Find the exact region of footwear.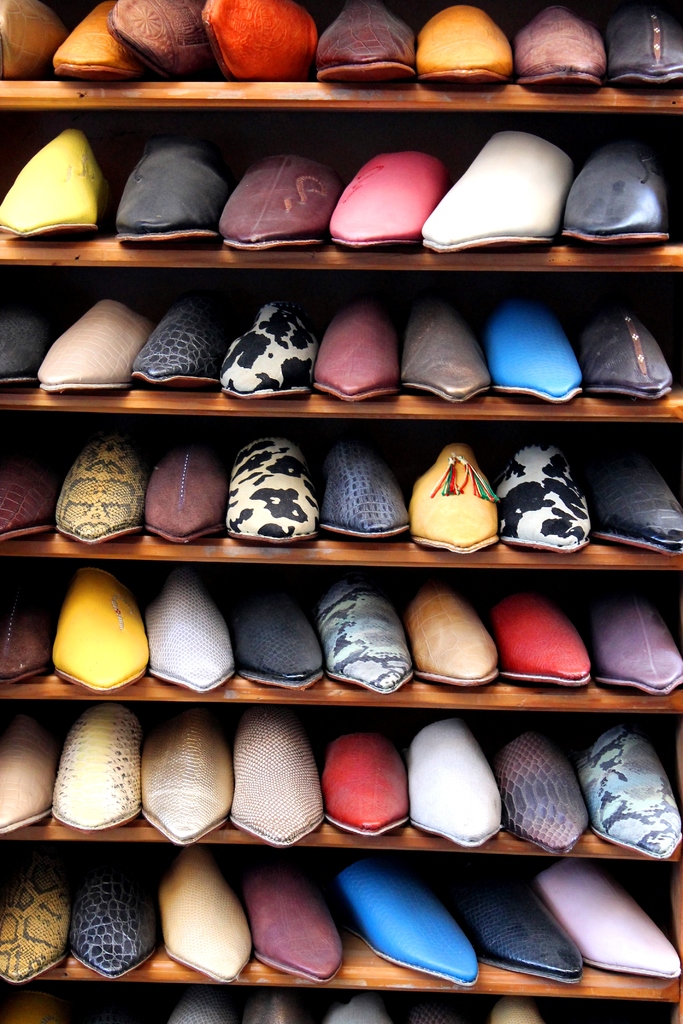
Exact region: x1=53 y1=438 x2=124 y2=550.
